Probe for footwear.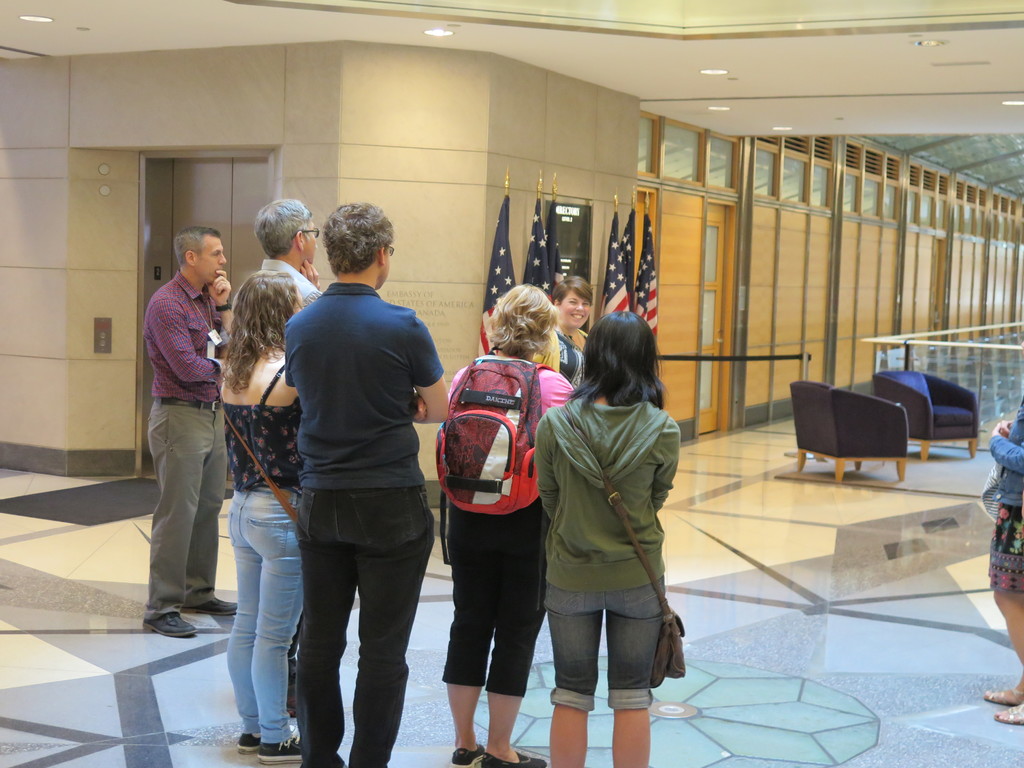
Probe result: region(992, 700, 1023, 723).
